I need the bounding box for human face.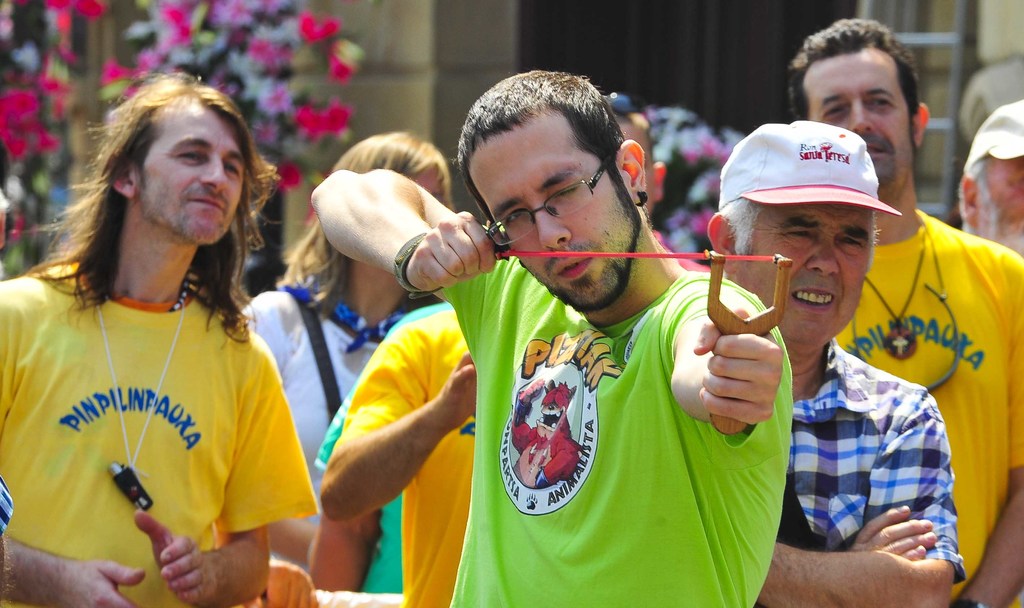
Here it is: {"left": 737, "top": 202, "right": 860, "bottom": 336}.
